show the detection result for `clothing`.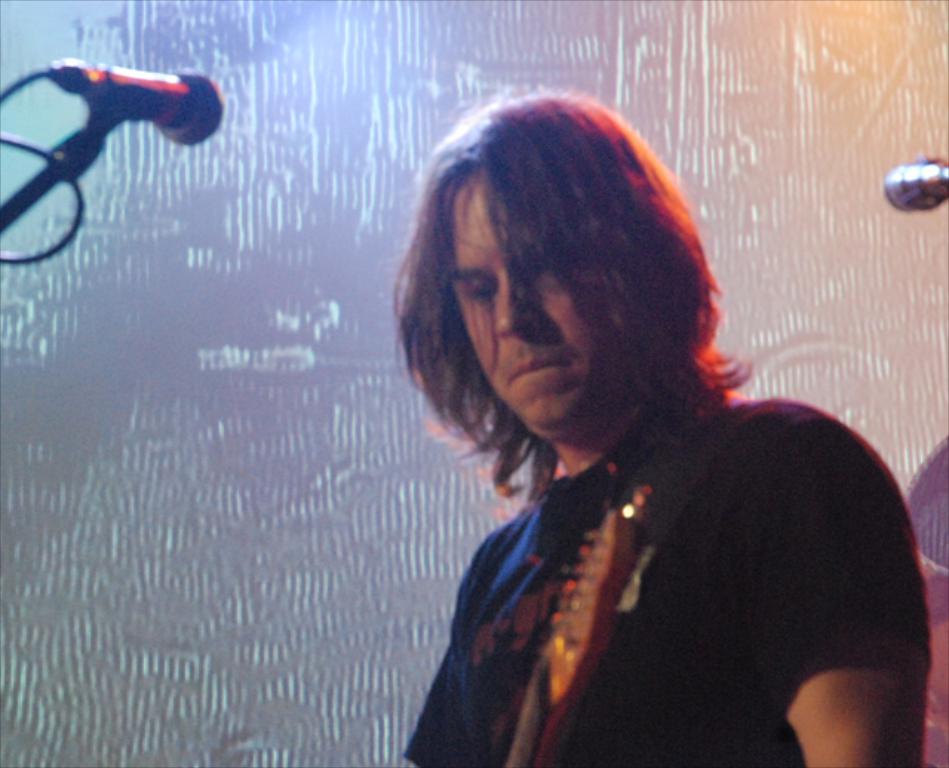
378 314 948 767.
